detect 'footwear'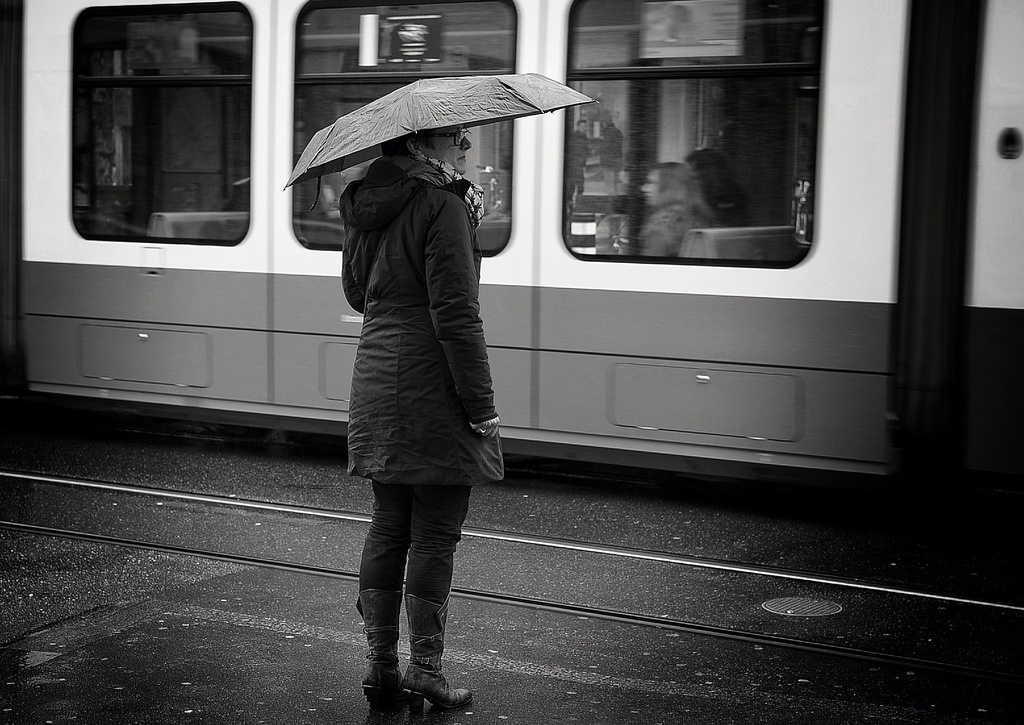
353:585:407:703
